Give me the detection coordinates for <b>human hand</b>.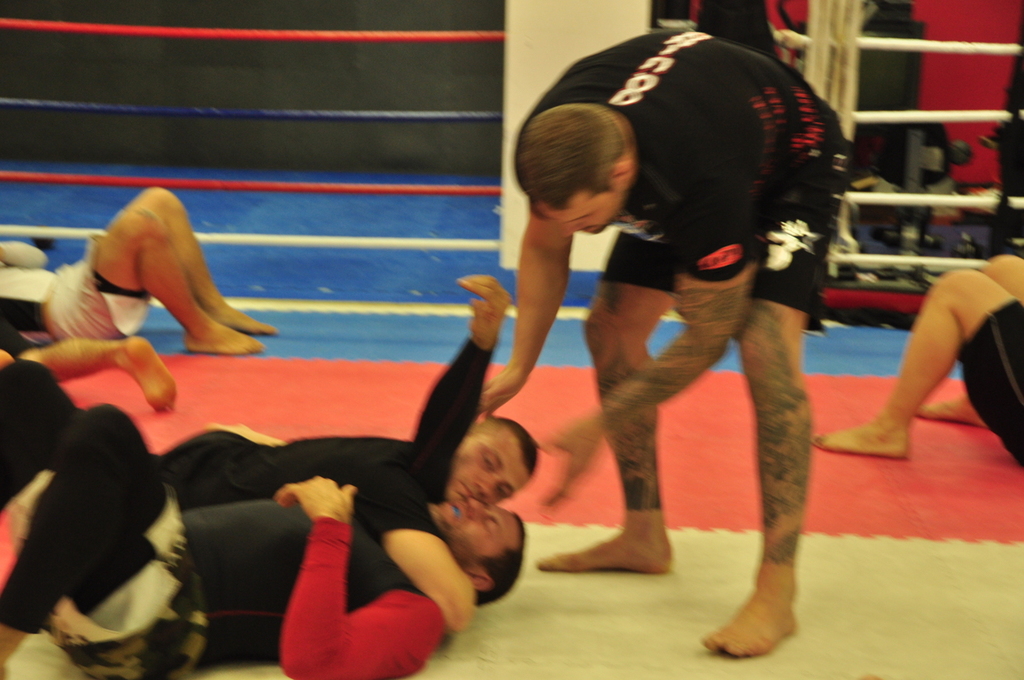
477,369,531,422.
